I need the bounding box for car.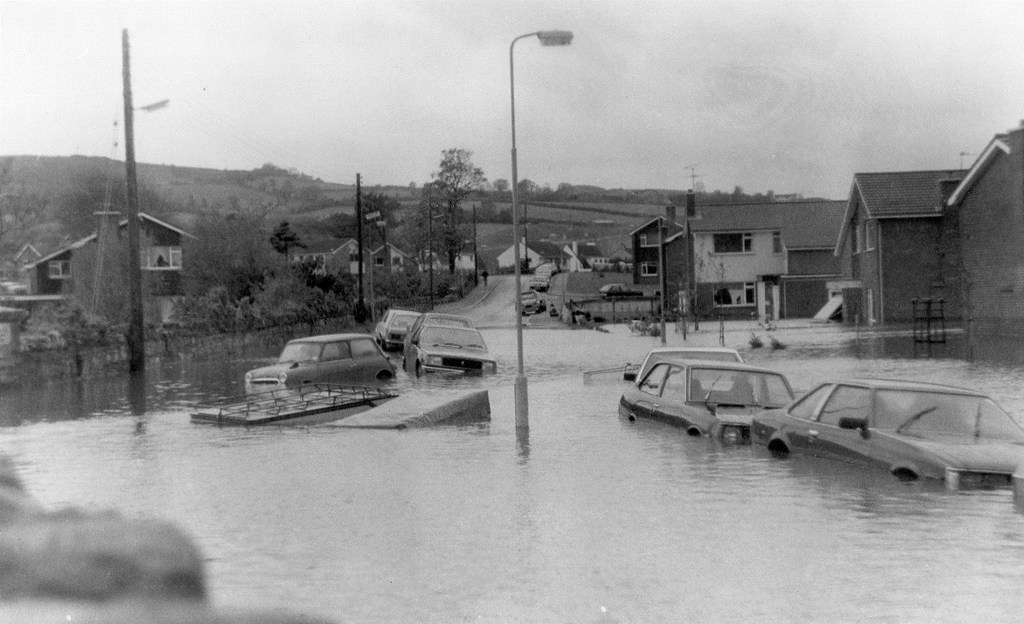
Here it is: locate(621, 343, 749, 385).
